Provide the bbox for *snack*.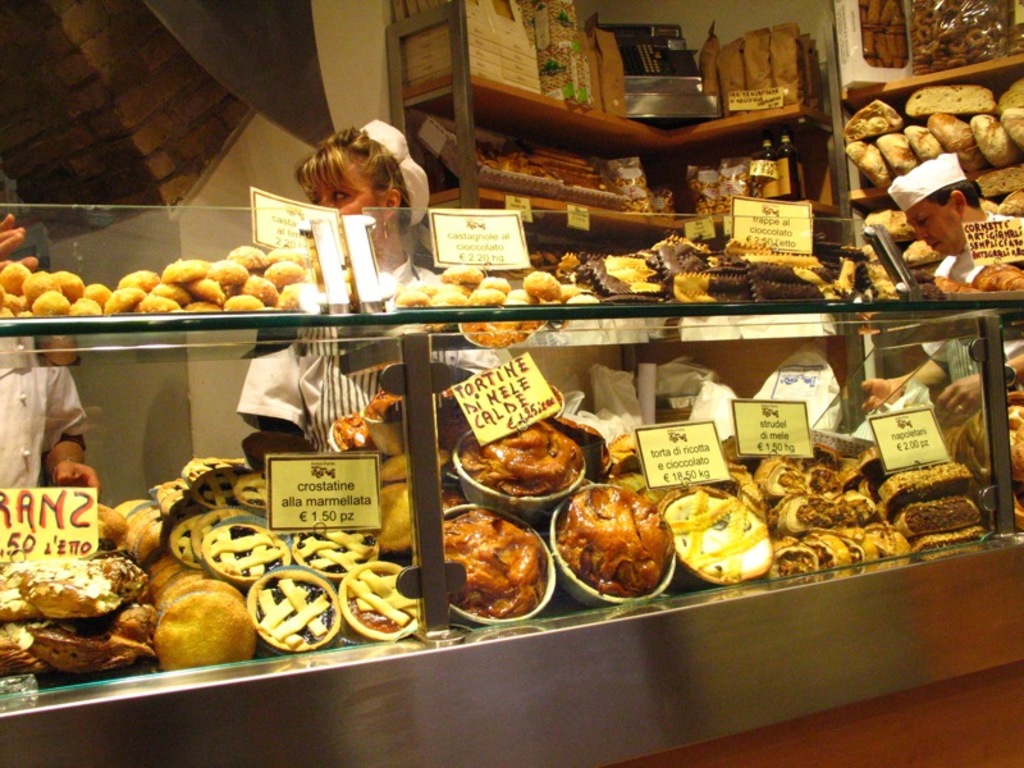
select_region(612, 165, 677, 215).
